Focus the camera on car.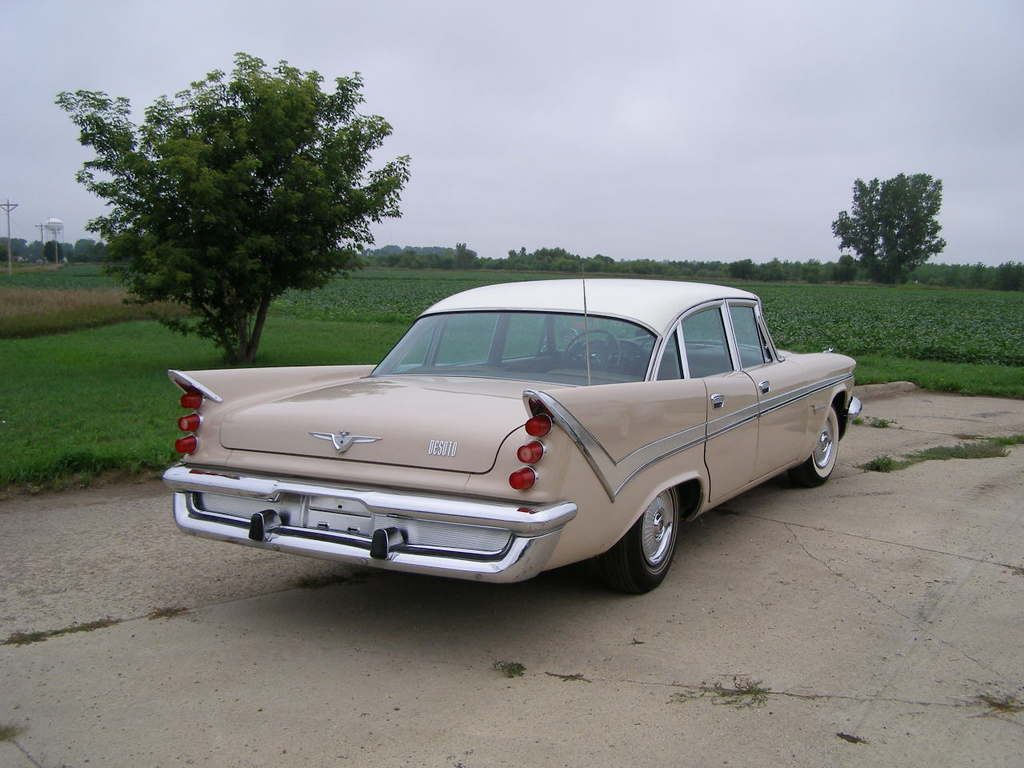
Focus region: bbox=[163, 262, 861, 597].
